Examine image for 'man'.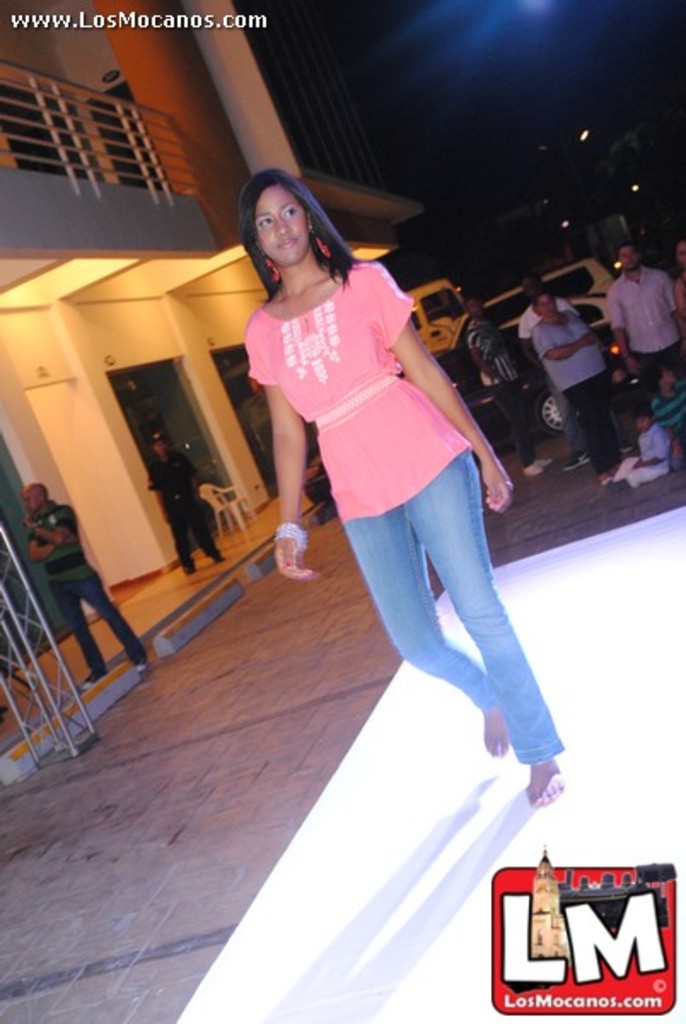
Examination result: [14, 474, 152, 688].
